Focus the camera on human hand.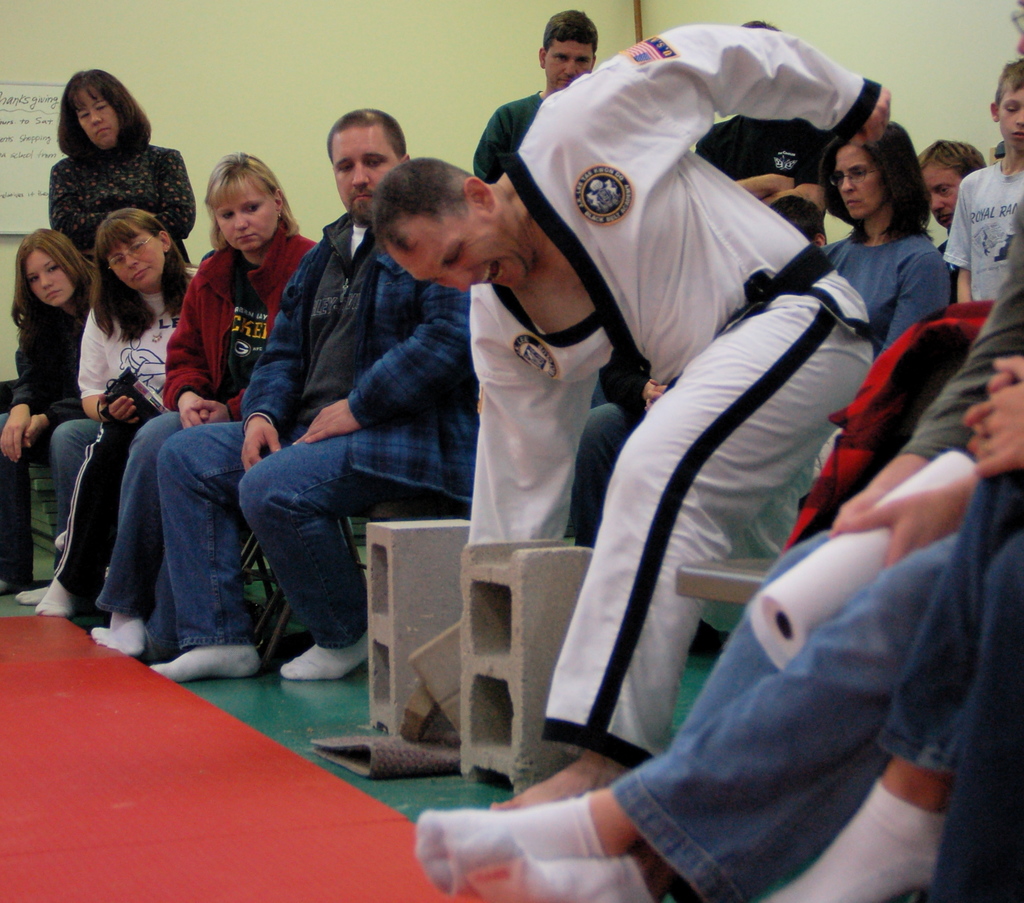
Focus region: [left=836, top=483, right=970, bottom=569].
